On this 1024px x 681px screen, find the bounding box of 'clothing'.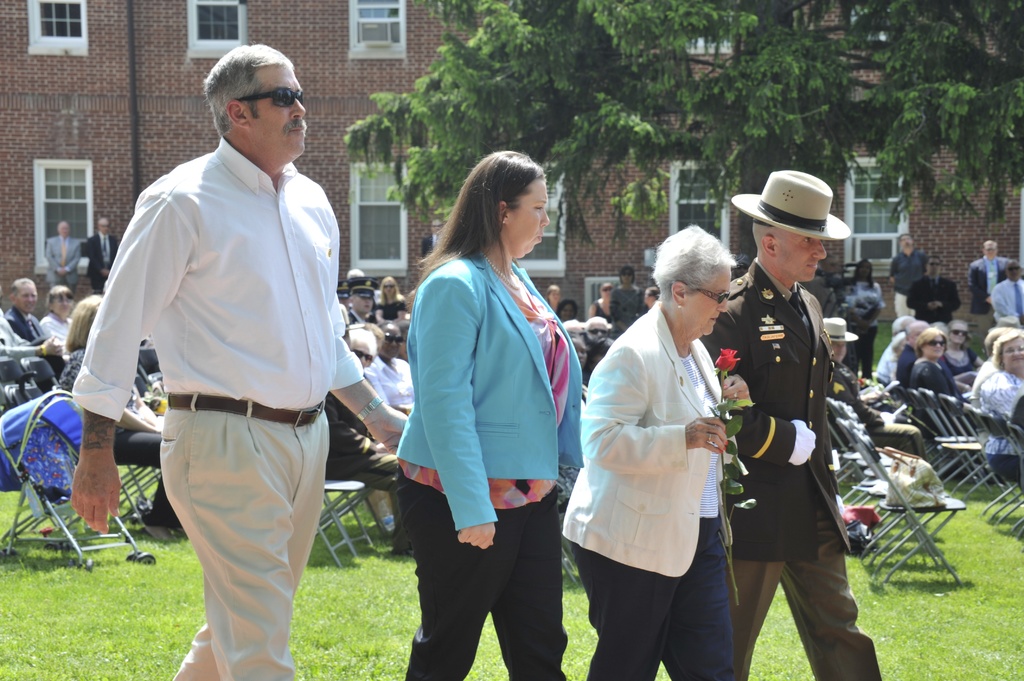
Bounding box: l=839, t=275, r=883, b=357.
